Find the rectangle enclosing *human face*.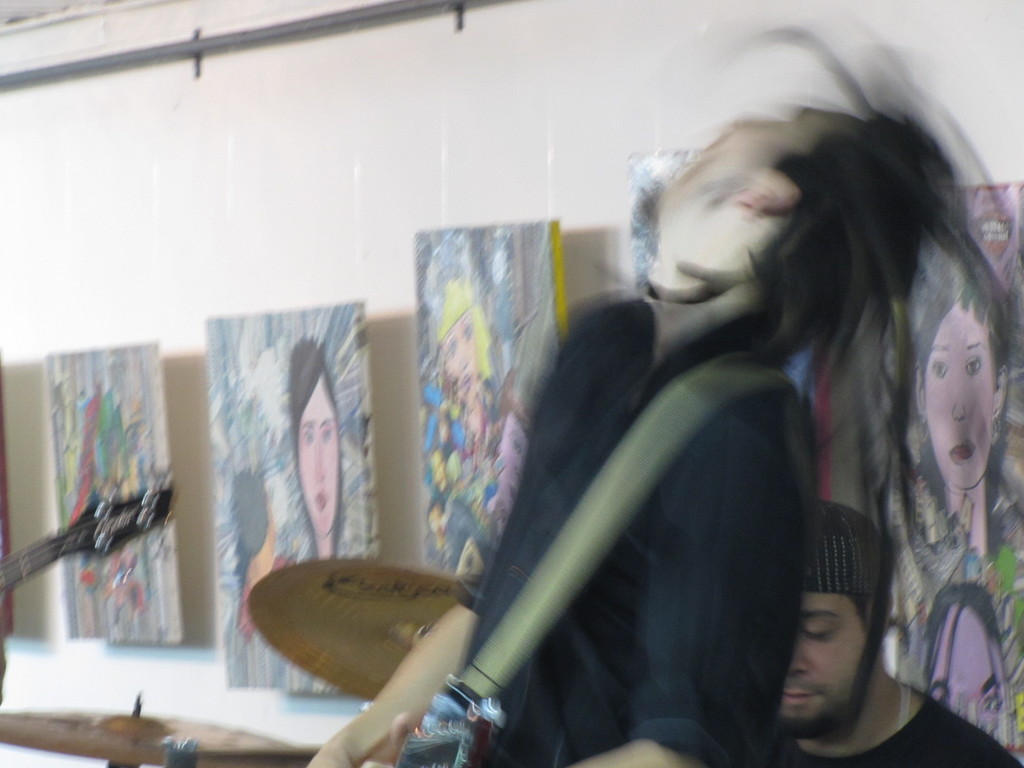
bbox(298, 375, 339, 539).
